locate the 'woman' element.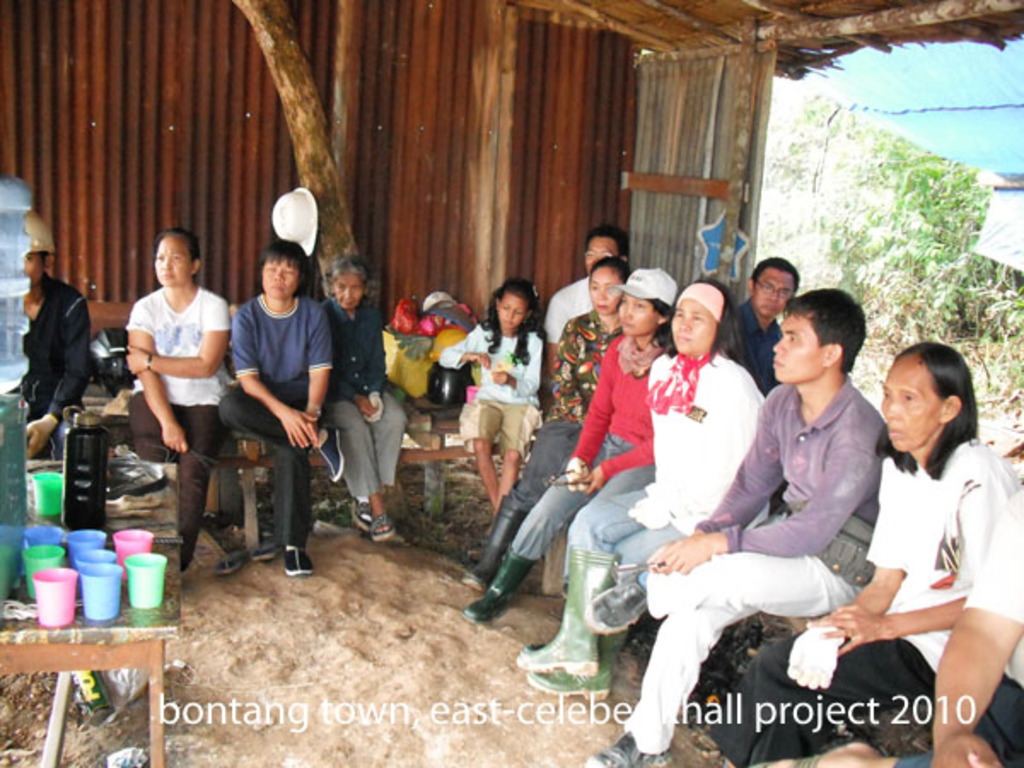
Element bbox: 126, 227, 225, 589.
